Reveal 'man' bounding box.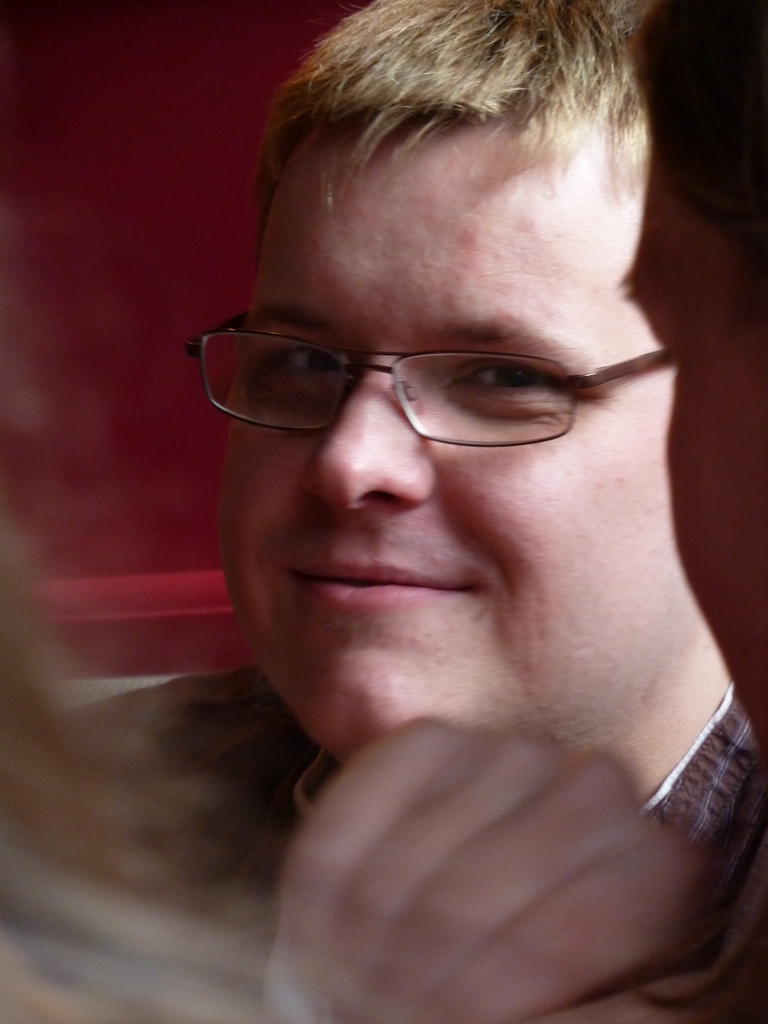
Revealed: 46 0 767 1023.
